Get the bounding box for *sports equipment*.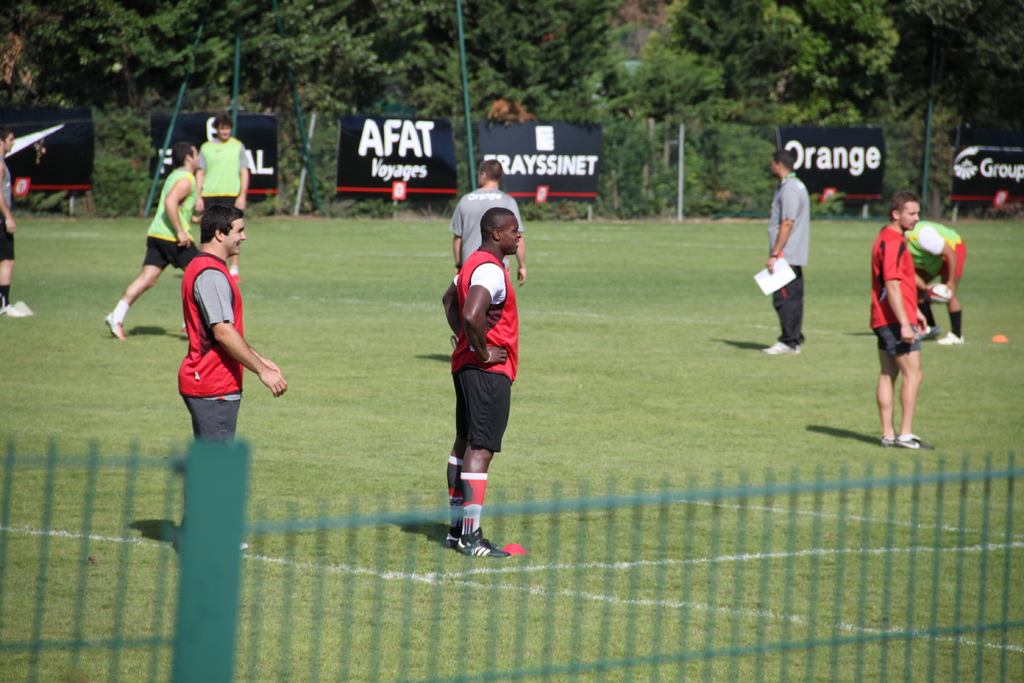
box(927, 283, 952, 302).
